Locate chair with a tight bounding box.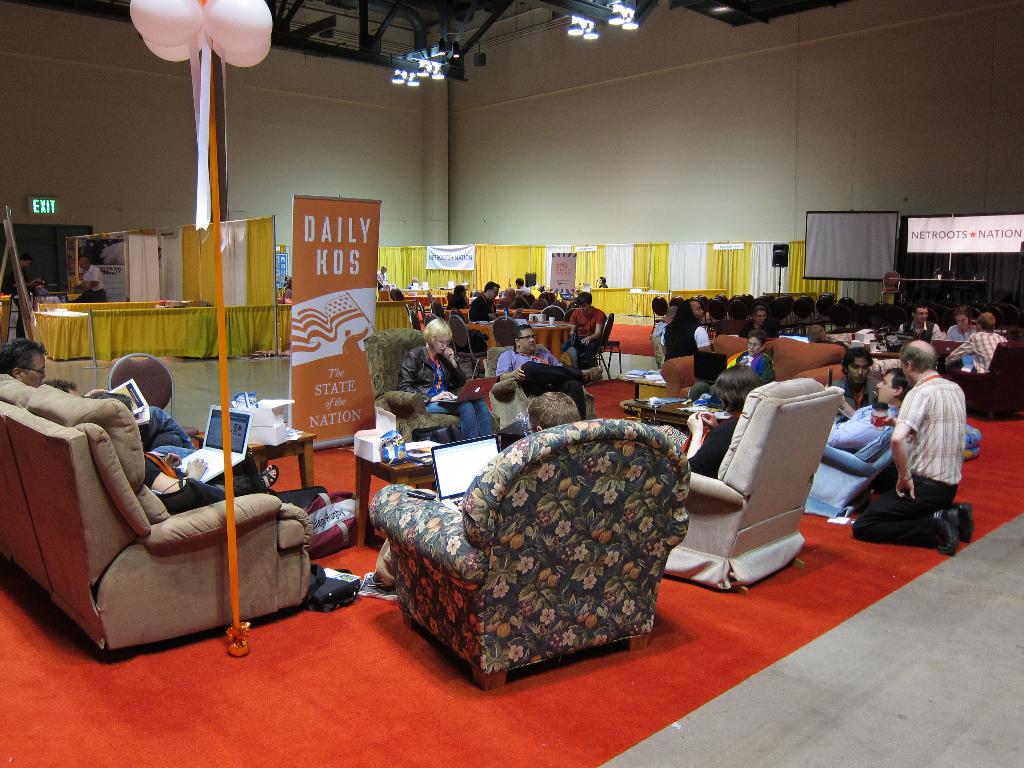
369, 417, 690, 696.
